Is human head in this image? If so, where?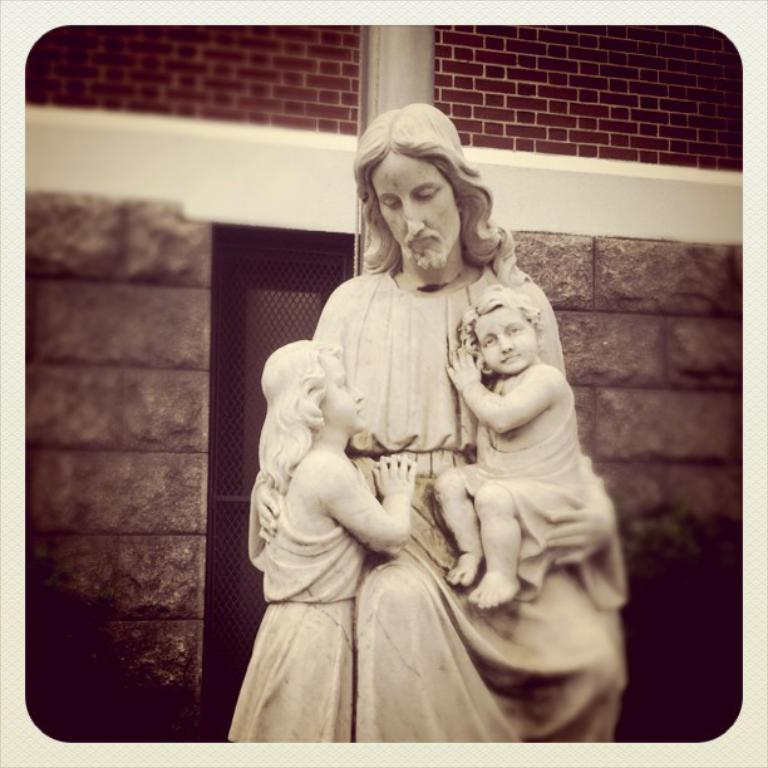
Yes, at detection(260, 339, 369, 440).
